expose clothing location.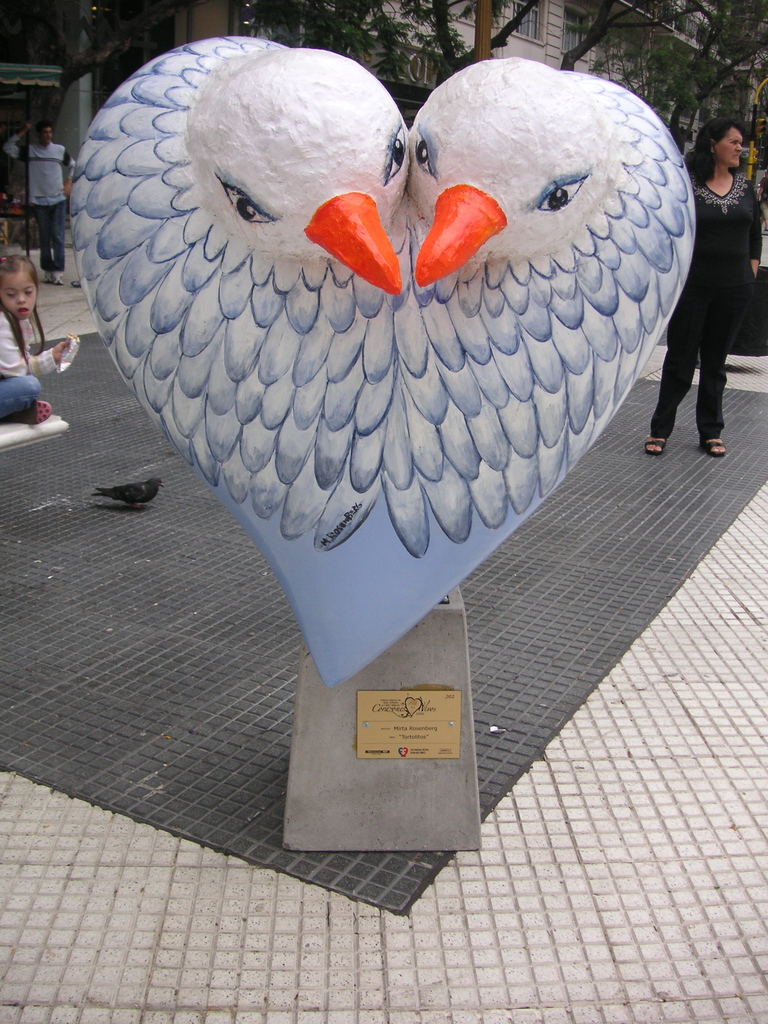
Exposed at x1=0, y1=134, x2=83, y2=273.
